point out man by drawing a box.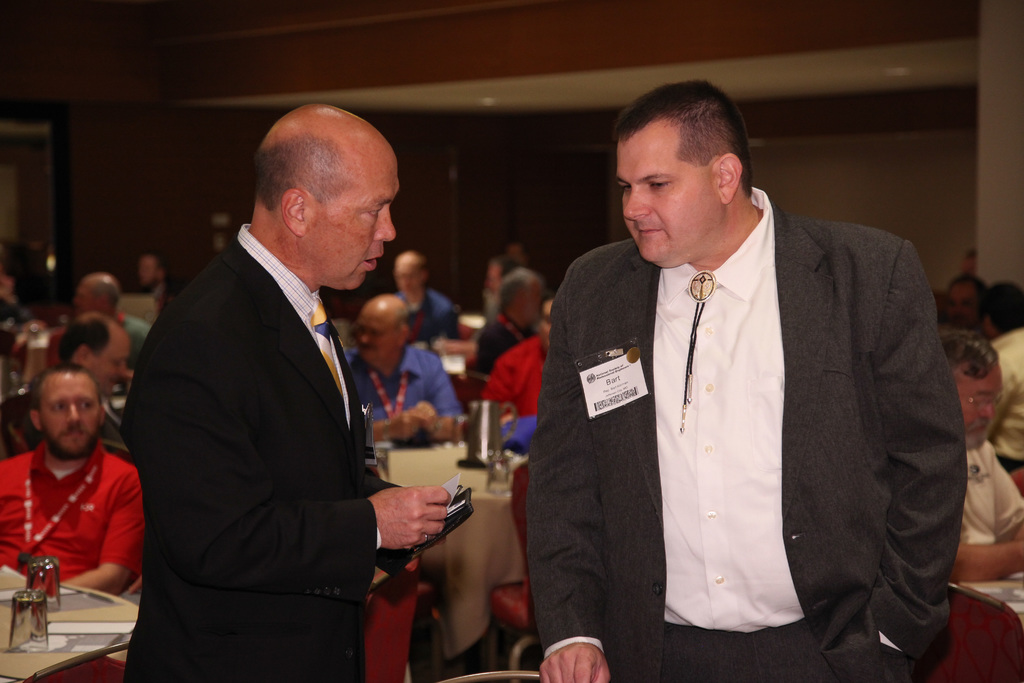
box=[73, 273, 149, 366].
